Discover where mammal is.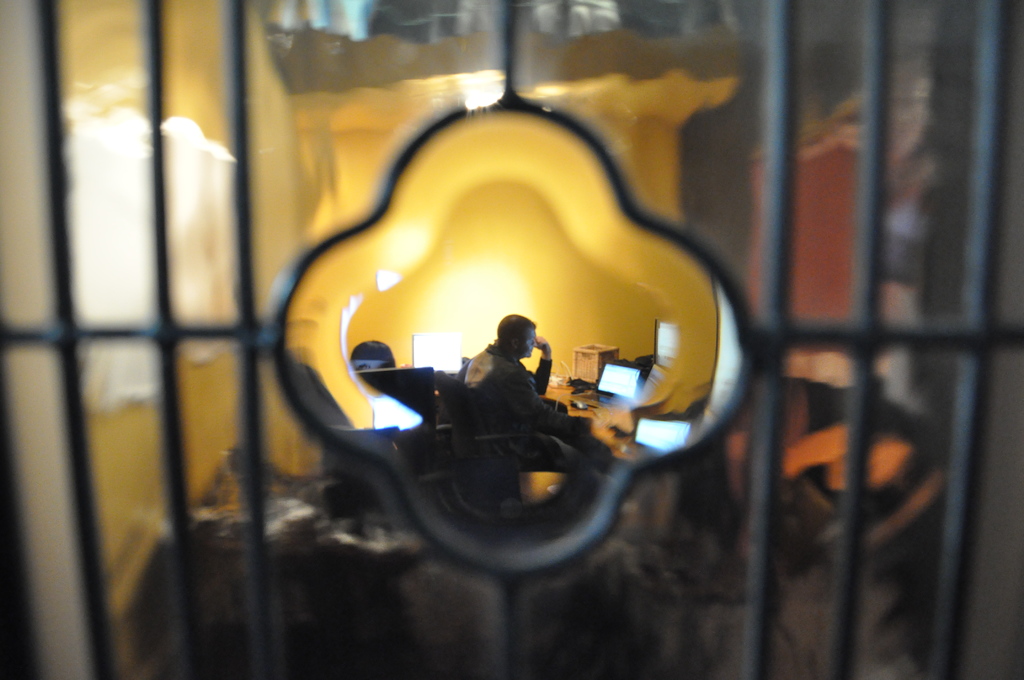
Discovered at l=461, t=311, r=630, b=485.
